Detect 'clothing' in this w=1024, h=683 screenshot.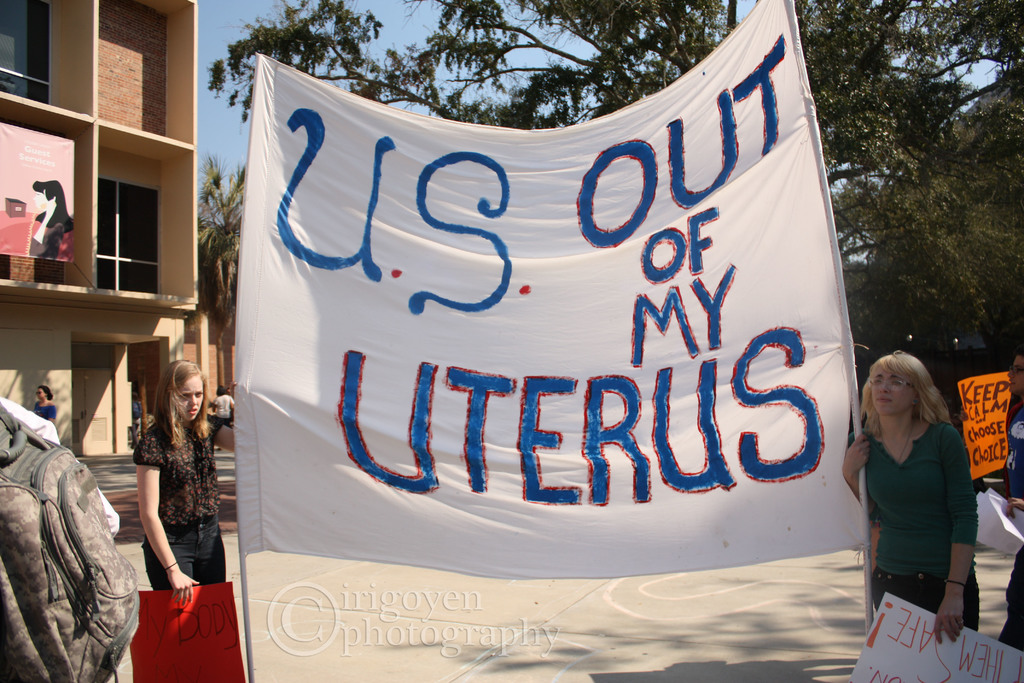
Detection: select_region(141, 520, 227, 593).
